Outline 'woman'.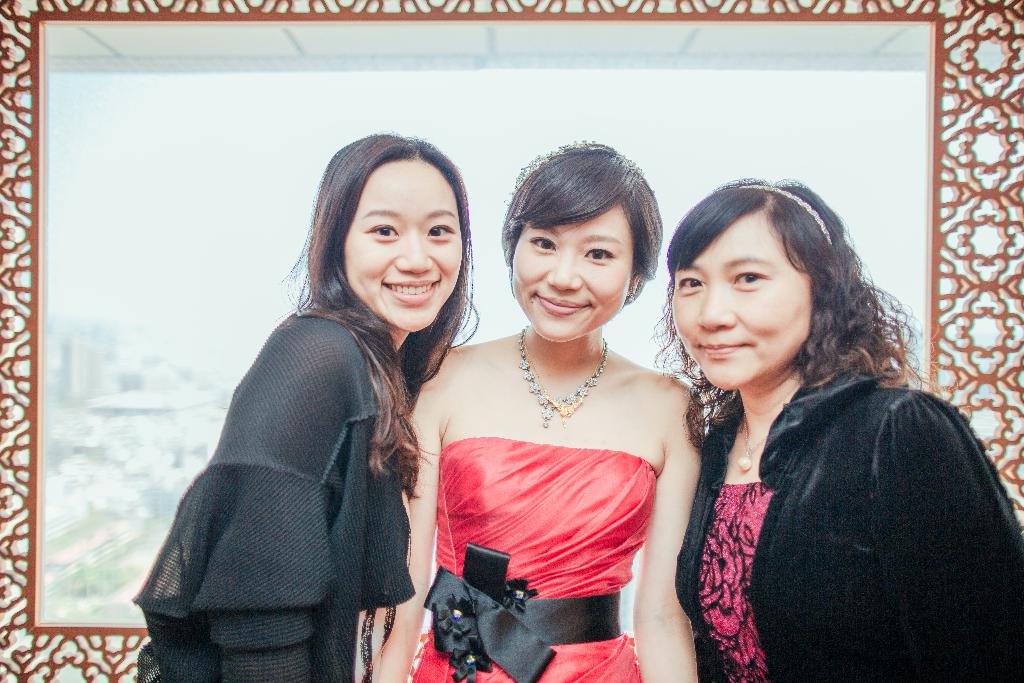
Outline: x1=129 y1=133 x2=472 y2=682.
